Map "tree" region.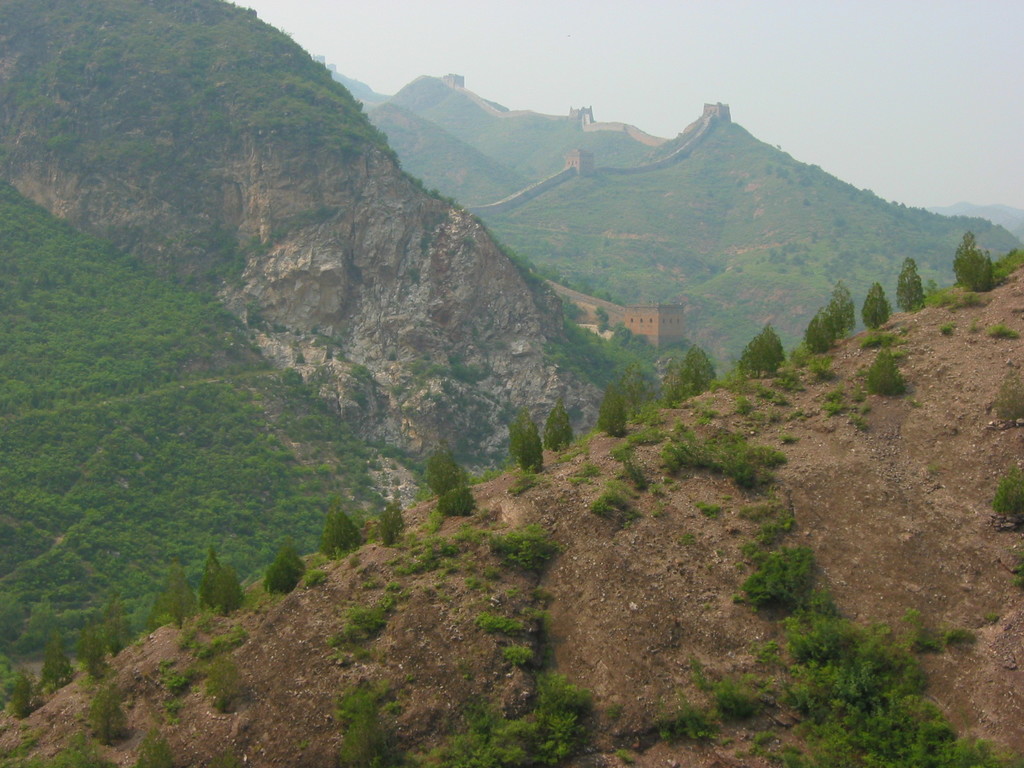
Mapped to <region>159, 563, 191, 631</region>.
